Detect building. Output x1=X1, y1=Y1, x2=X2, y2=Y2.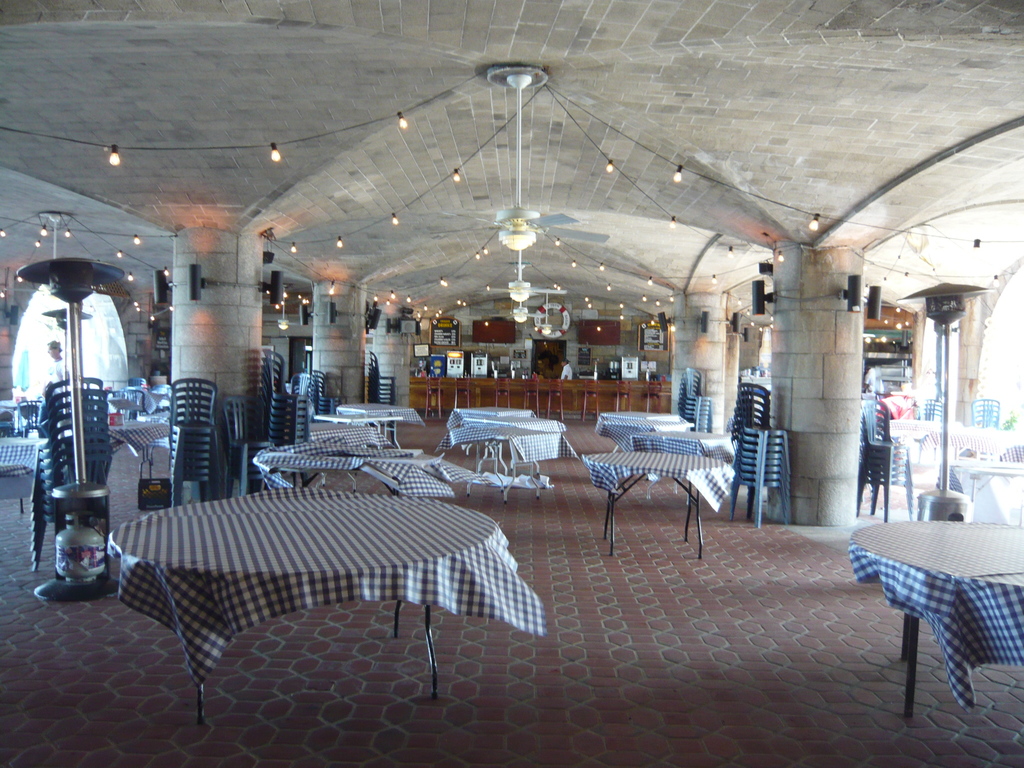
x1=0, y1=0, x2=1023, y2=767.
